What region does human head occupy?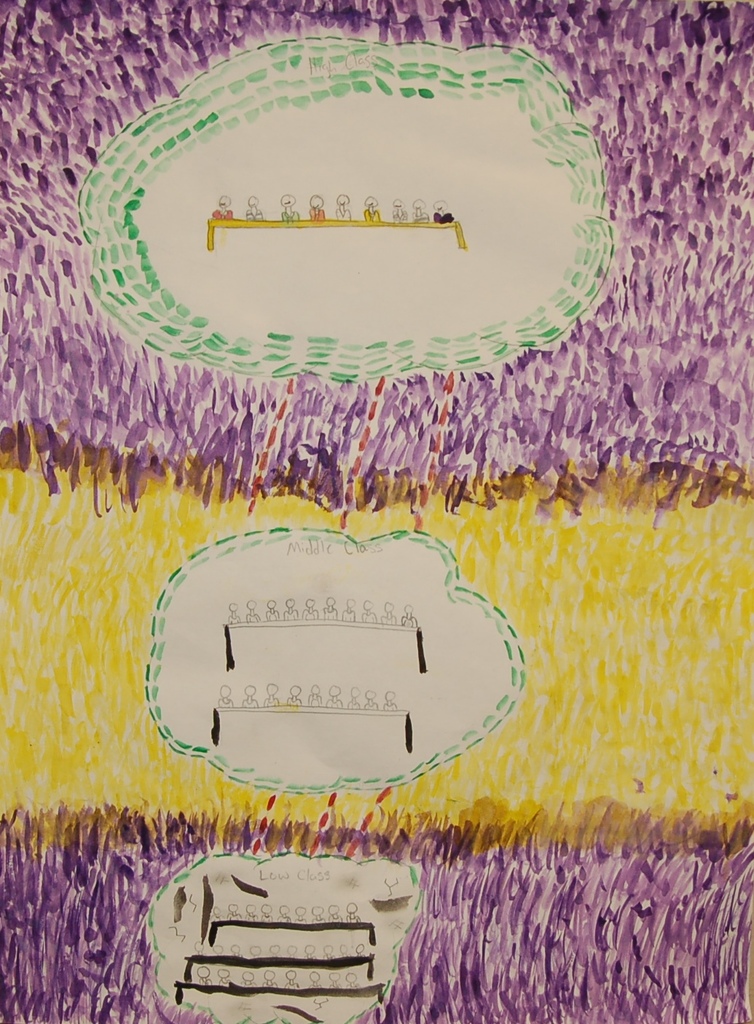
rect(363, 689, 377, 700).
